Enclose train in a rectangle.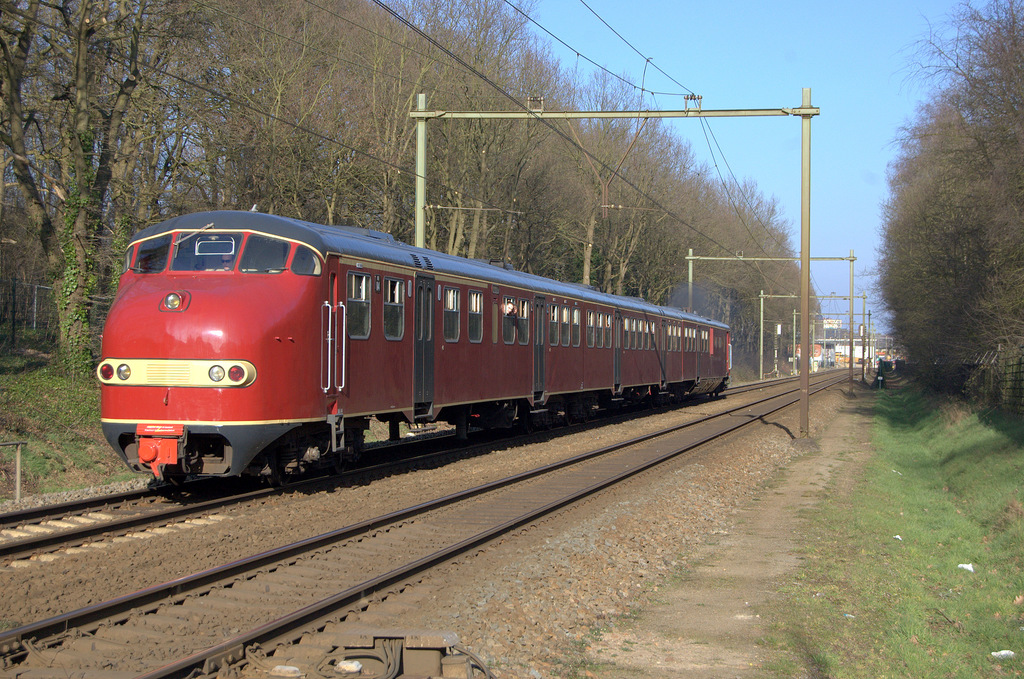
99, 206, 732, 496.
